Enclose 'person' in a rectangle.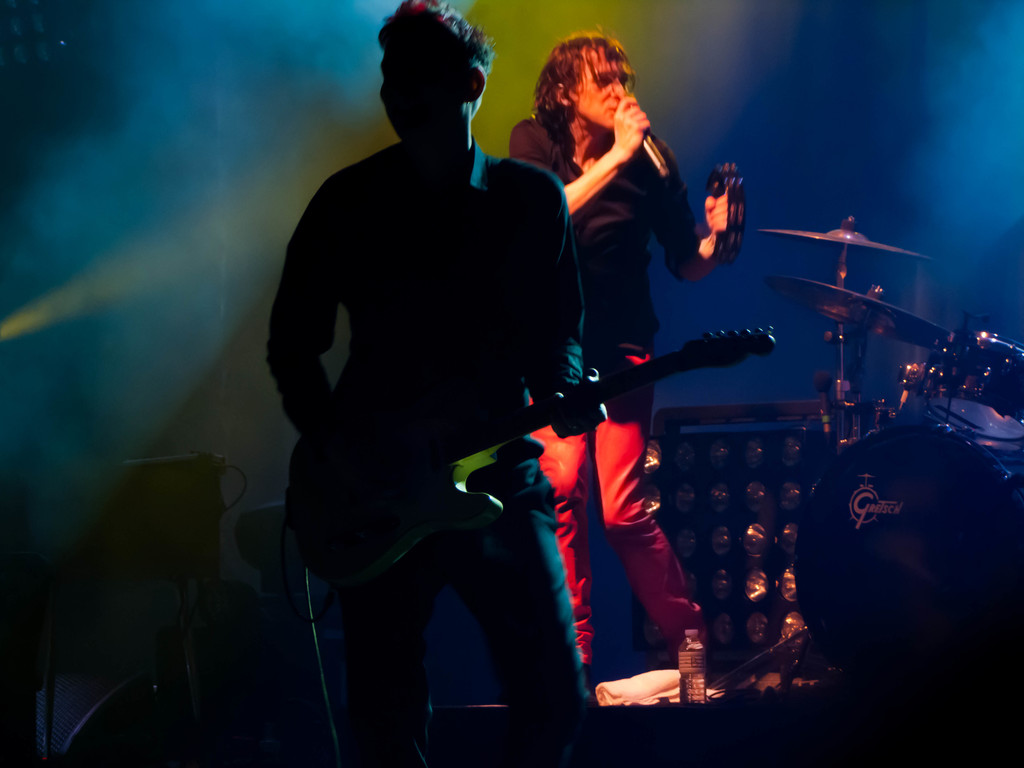
box(278, 0, 591, 767).
